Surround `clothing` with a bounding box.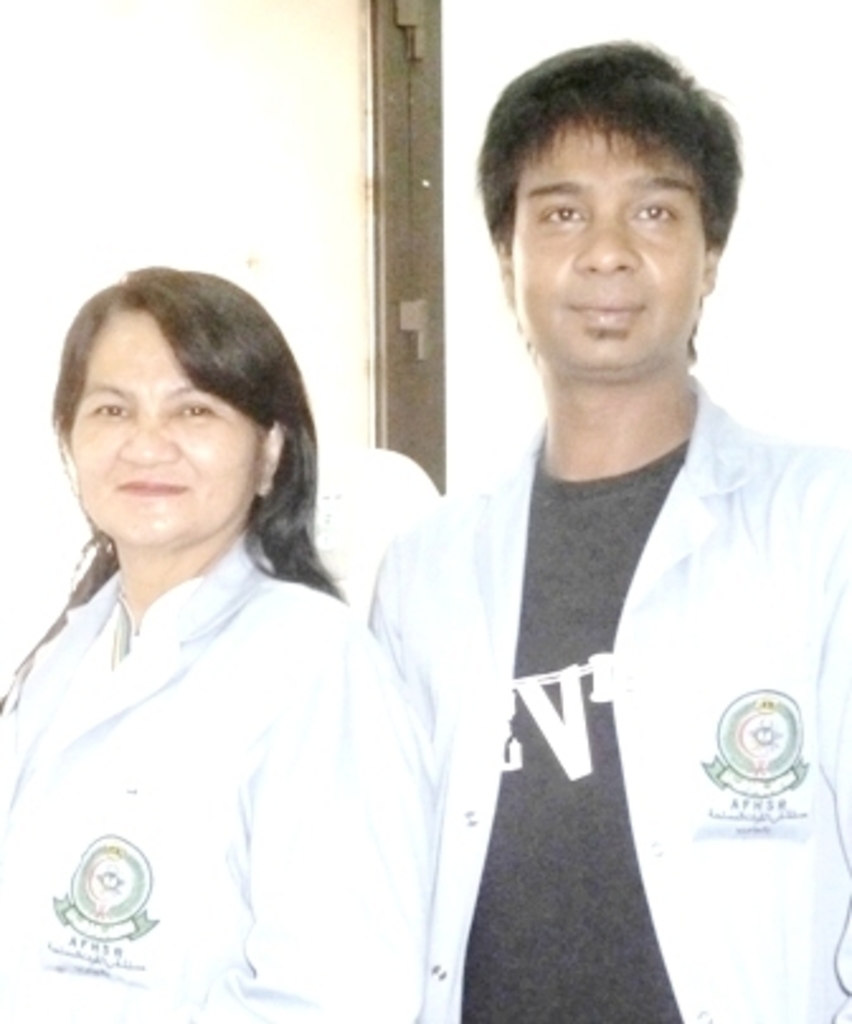
select_region(454, 375, 849, 1021).
